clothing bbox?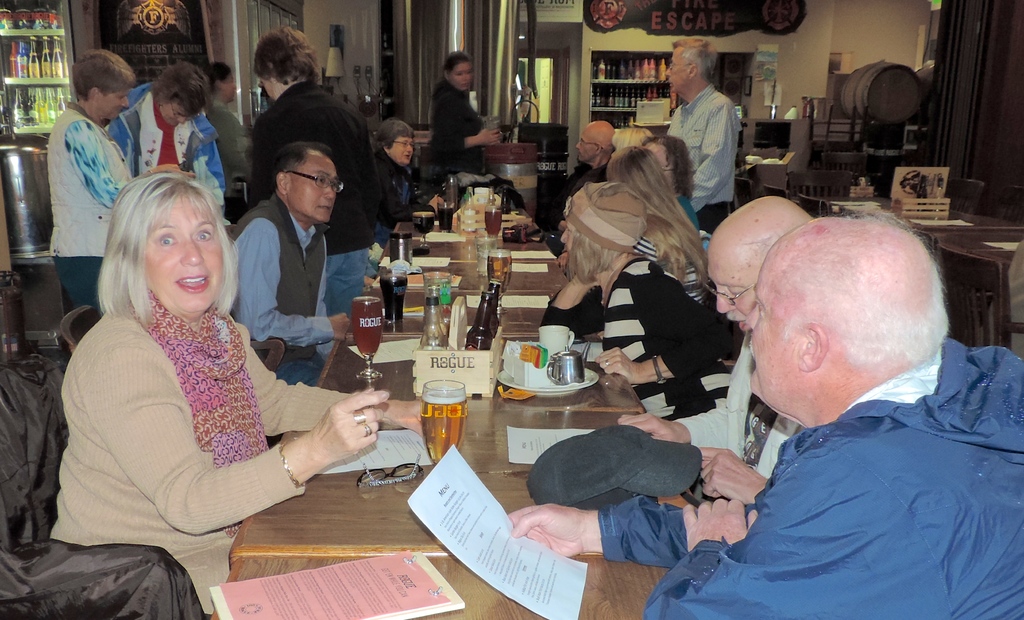
bbox(32, 308, 394, 596)
